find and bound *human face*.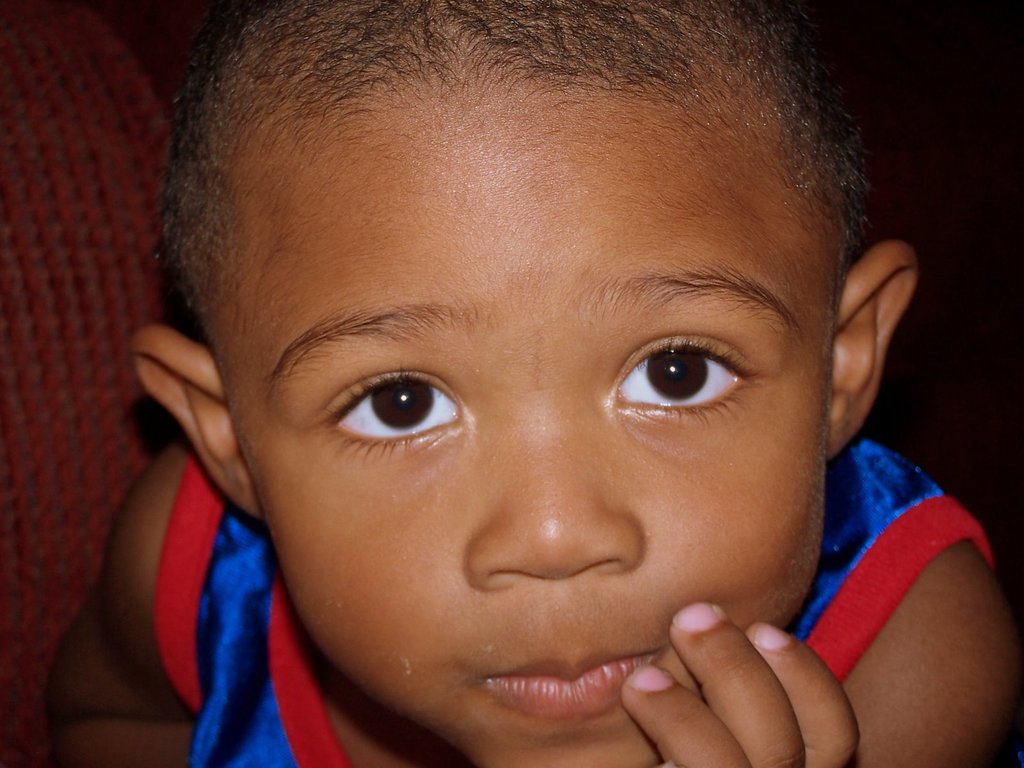
Bound: 204:44:844:767.
